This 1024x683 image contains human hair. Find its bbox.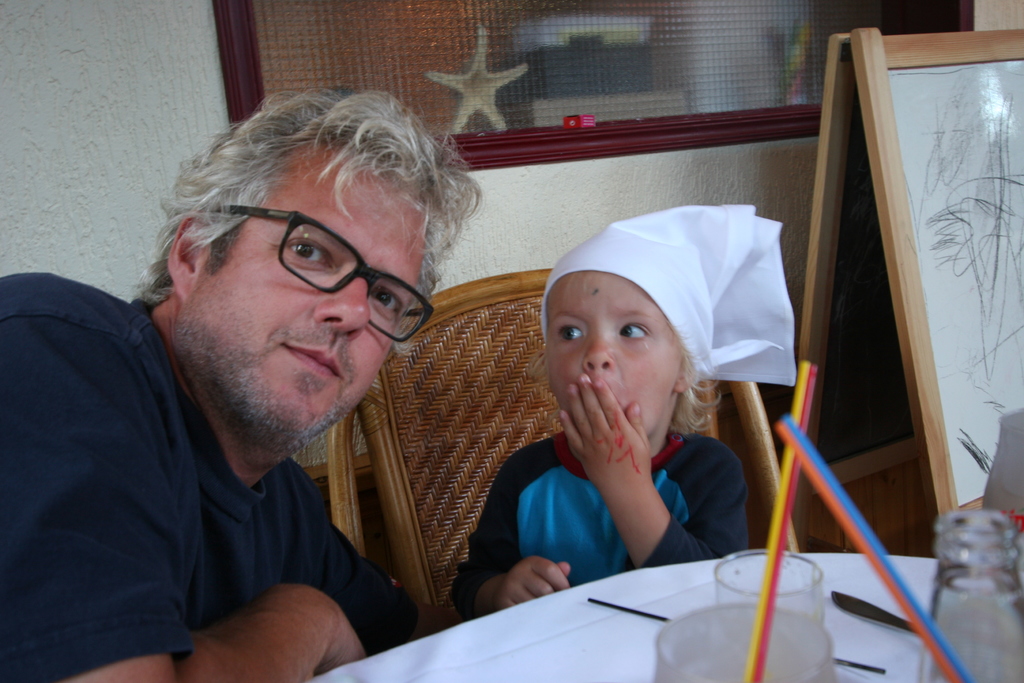
l=142, t=79, r=476, b=376.
